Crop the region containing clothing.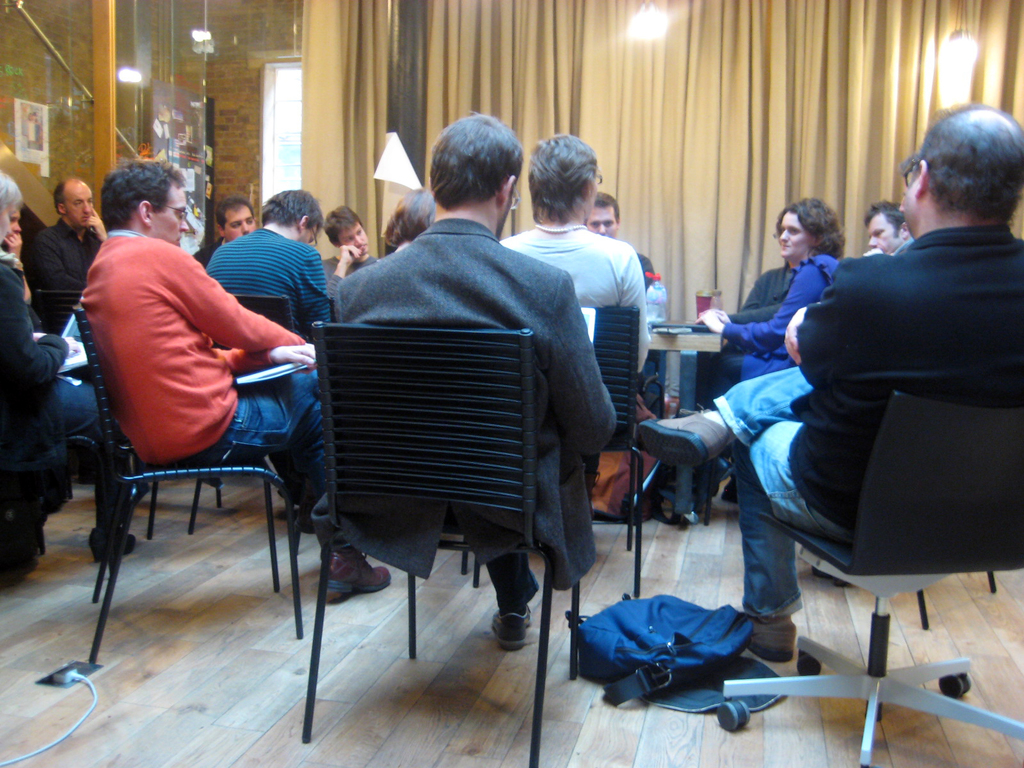
Crop region: bbox=[73, 228, 365, 564].
